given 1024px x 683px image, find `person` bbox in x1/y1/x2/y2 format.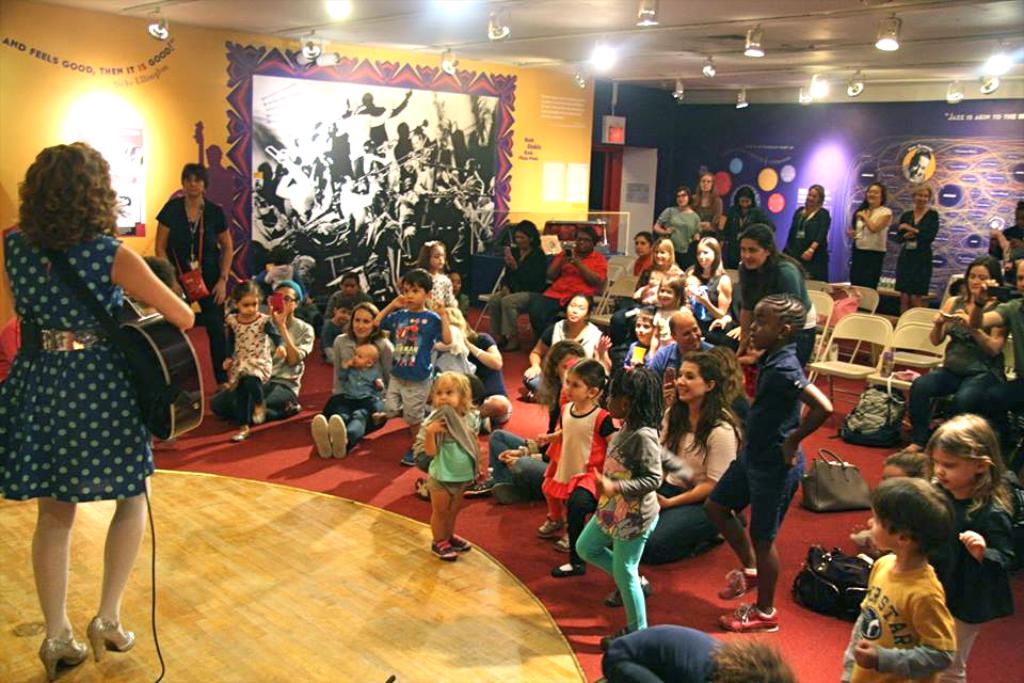
203/144/231/208.
